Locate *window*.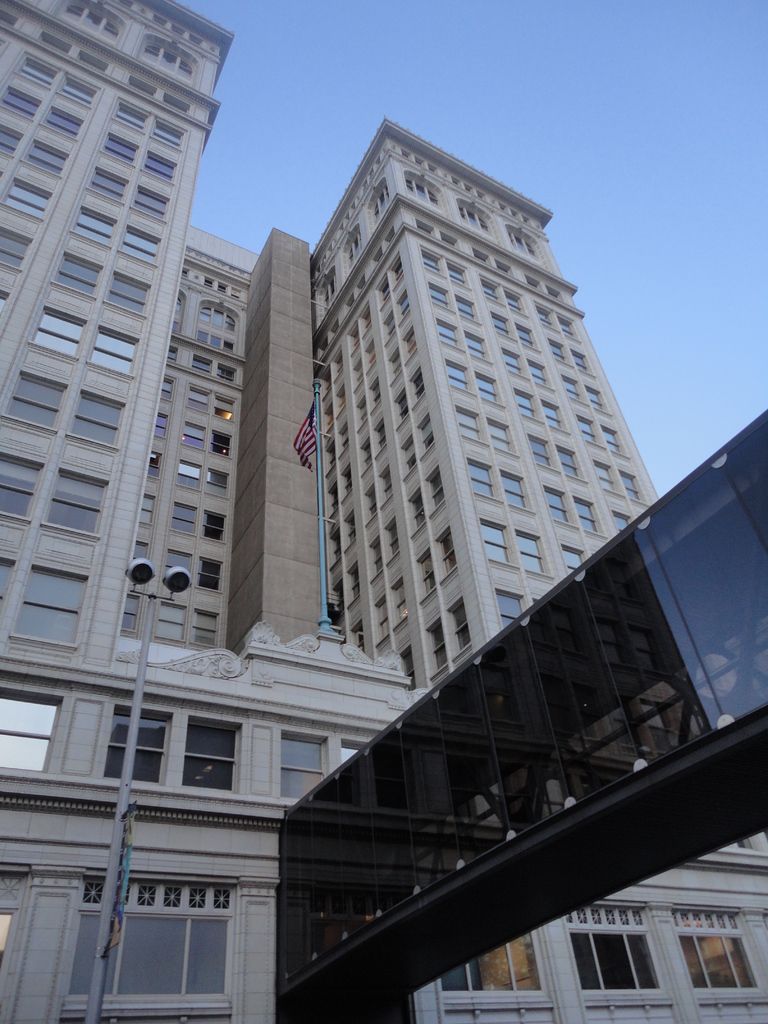
Bounding box: {"left": 346, "top": 224, "right": 361, "bottom": 280}.
